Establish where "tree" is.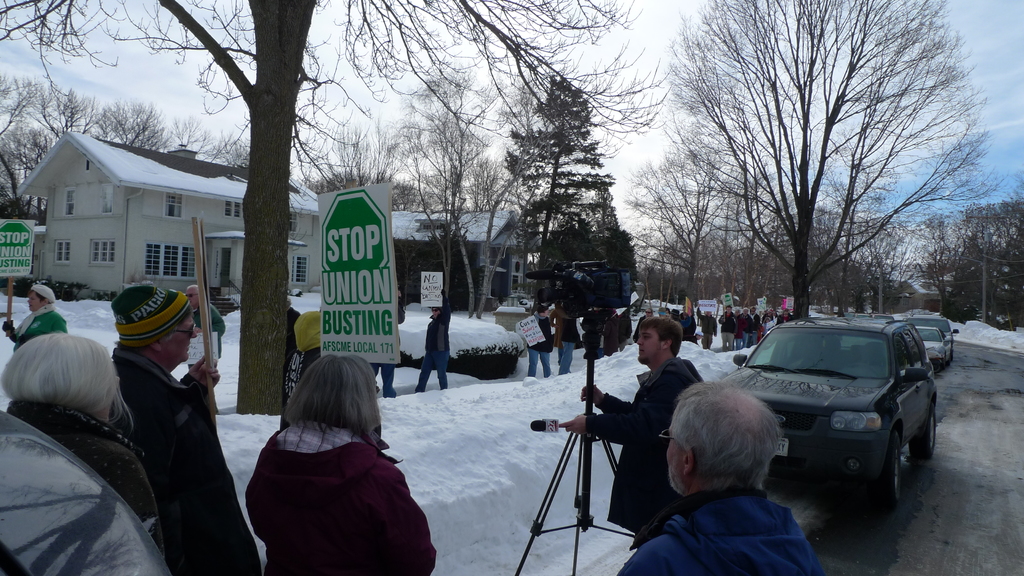
Established at <region>0, 0, 670, 417</region>.
